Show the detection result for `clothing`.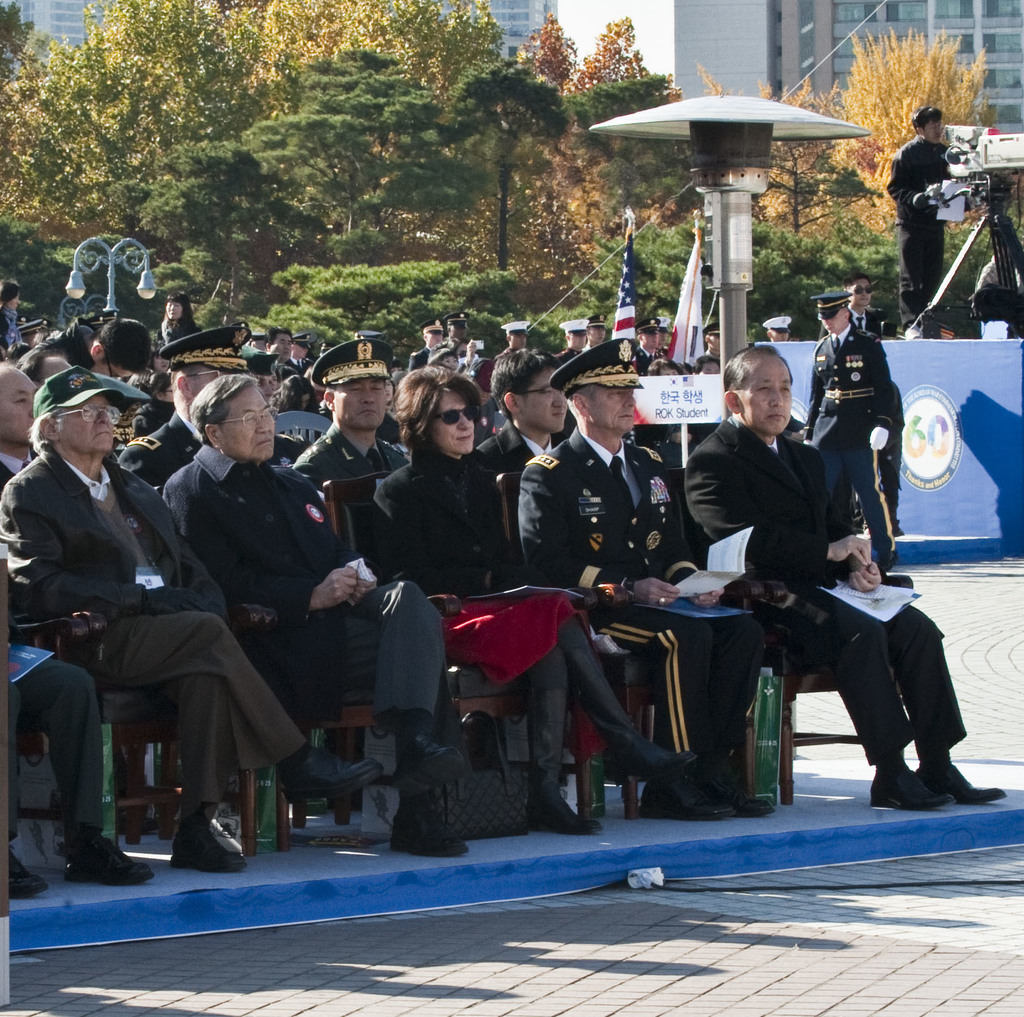
(23, 421, 286, 867).
